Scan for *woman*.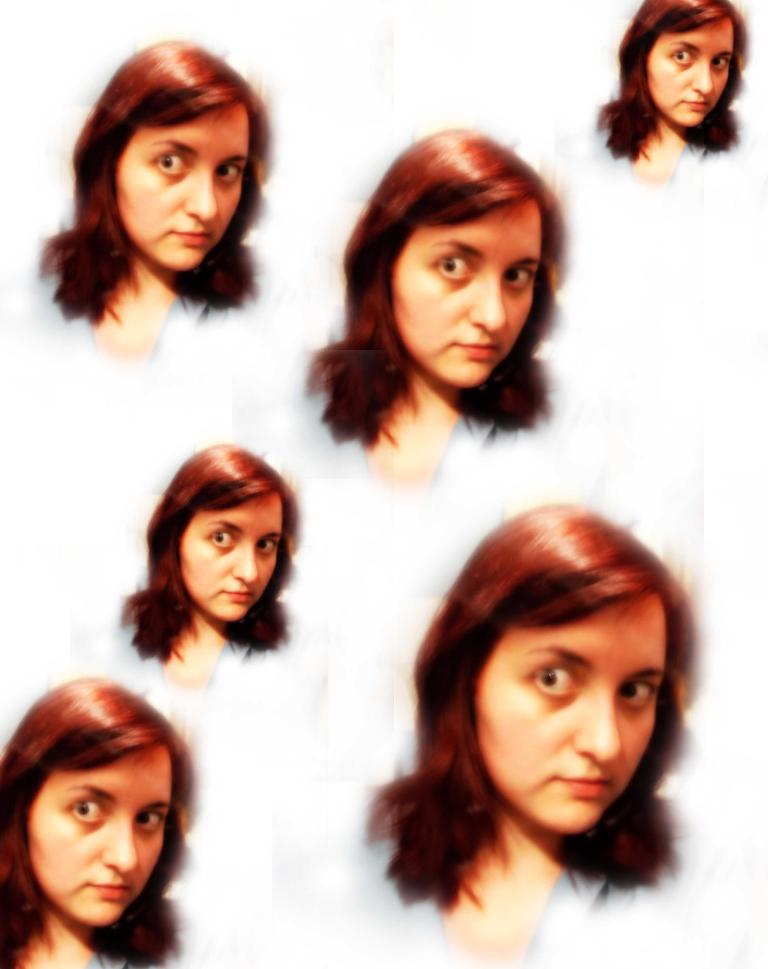
Scan result: rect(0, 678, 196, 968).
